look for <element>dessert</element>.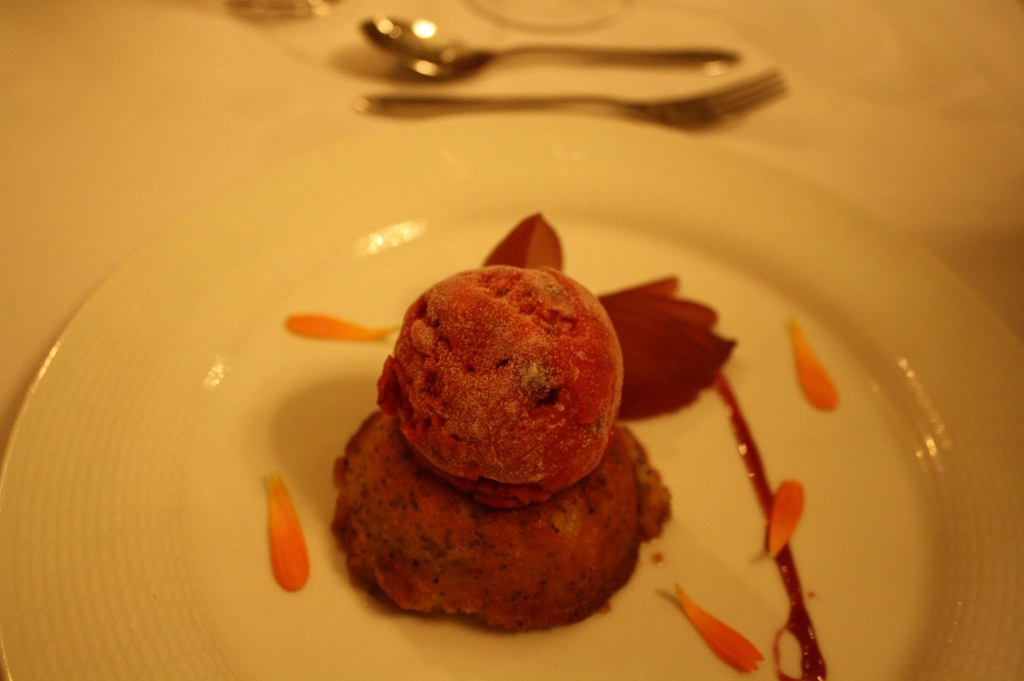
Found: bbox=(357, 279, 640, 582).
